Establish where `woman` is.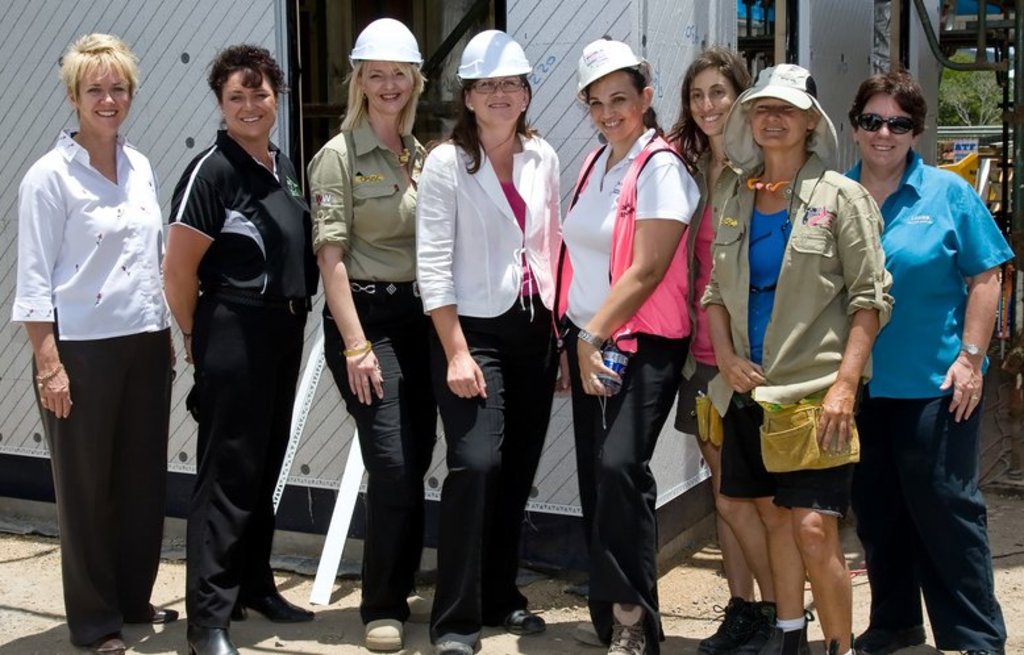
Established at bbox=[702, 58, 894, 654].
